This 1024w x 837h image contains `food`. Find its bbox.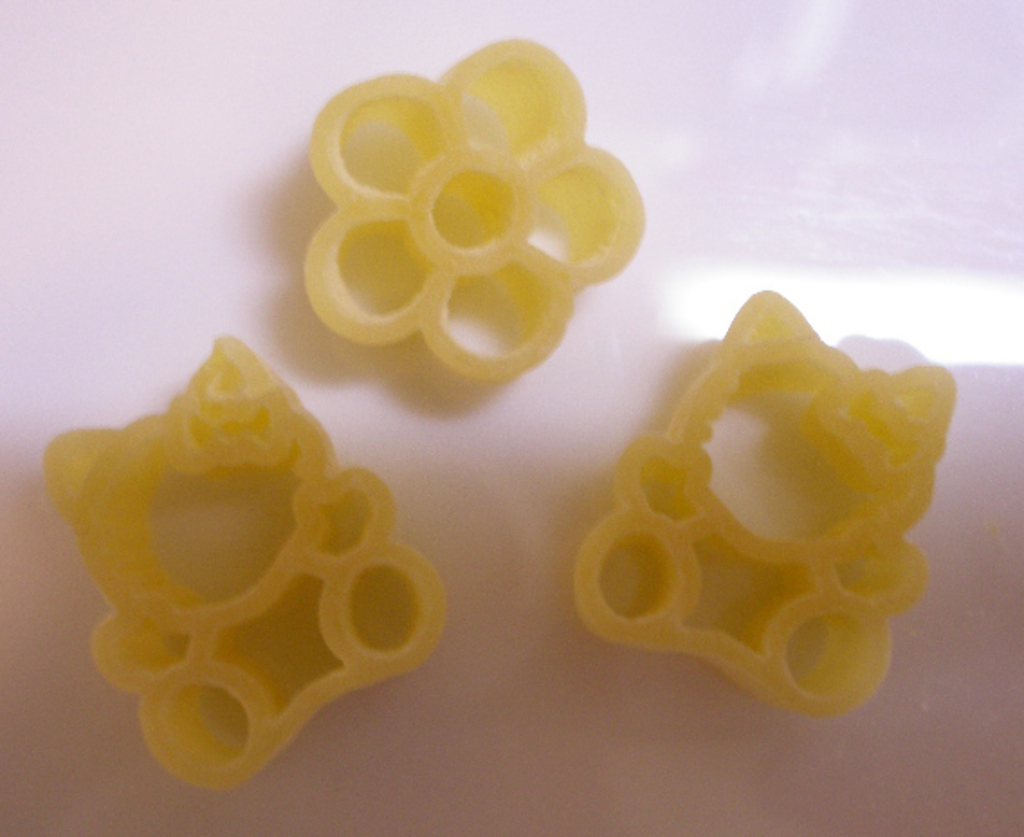
box=[570, 283, 952, 720].
